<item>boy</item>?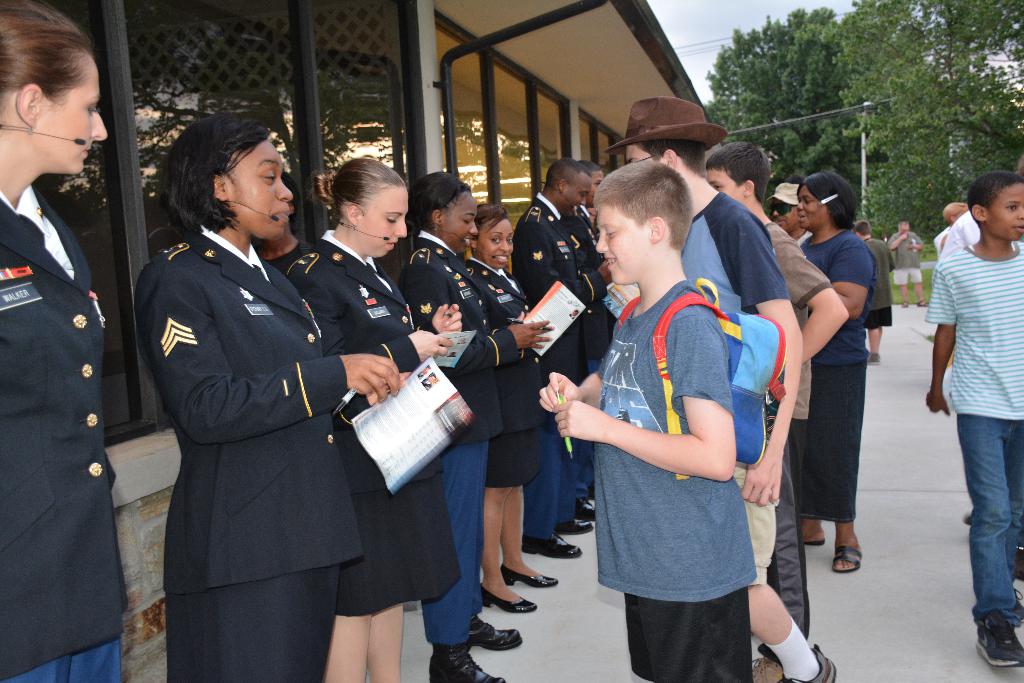
box=[625, 134, 833, 682]
